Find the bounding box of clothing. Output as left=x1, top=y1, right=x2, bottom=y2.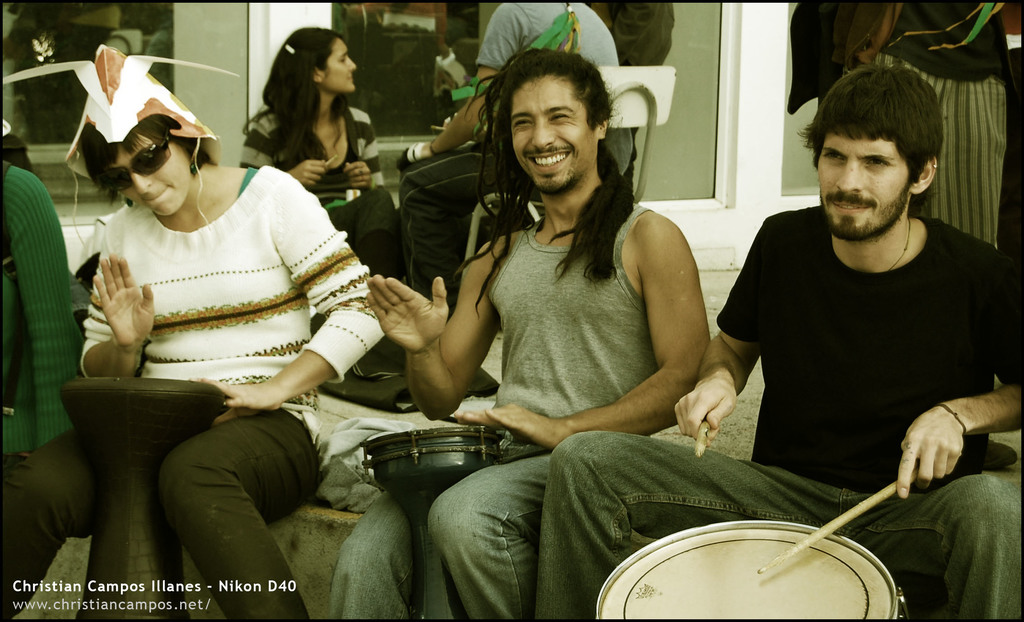
left=486, top=0, right=624, bottom=114.
